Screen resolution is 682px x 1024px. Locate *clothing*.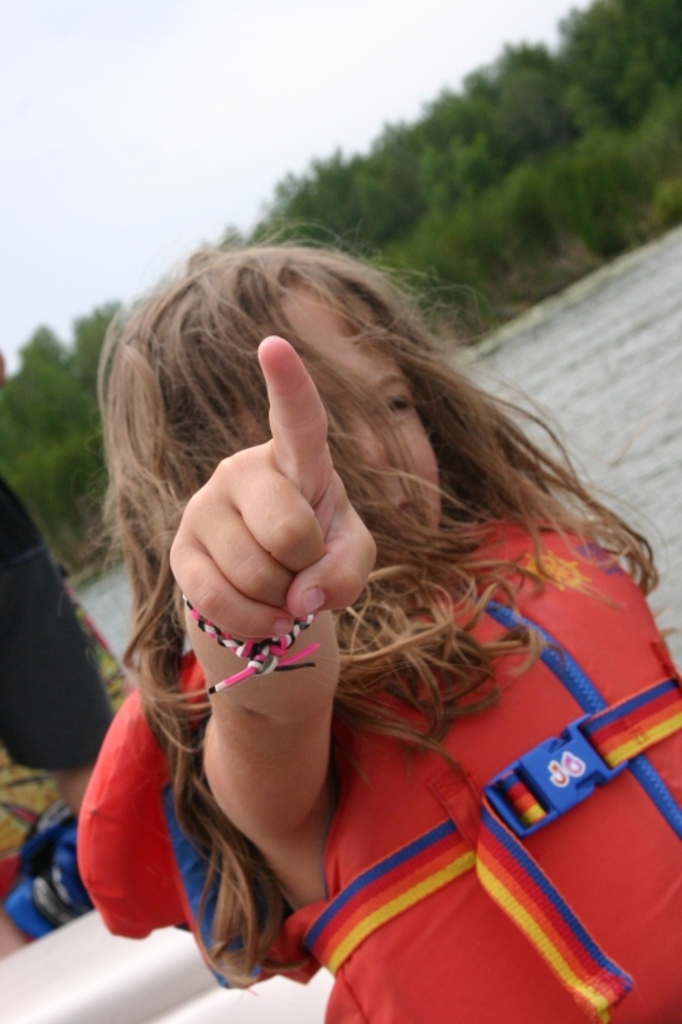
bbox=[0, 466, 125, 780].
